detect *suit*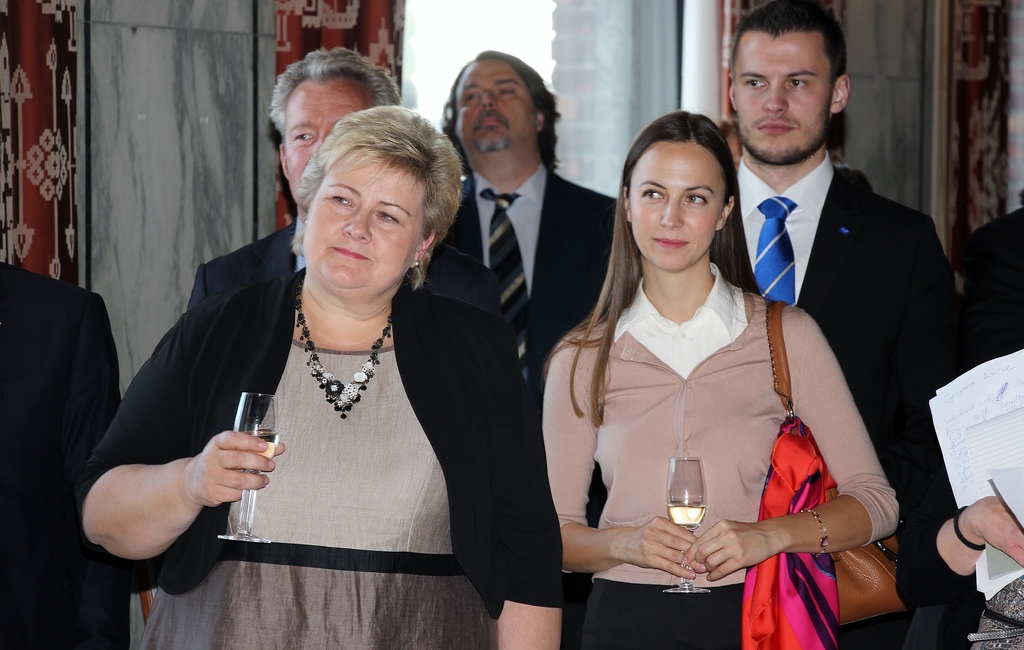
[x1=441, y1=165, x2=619, y2=393]
